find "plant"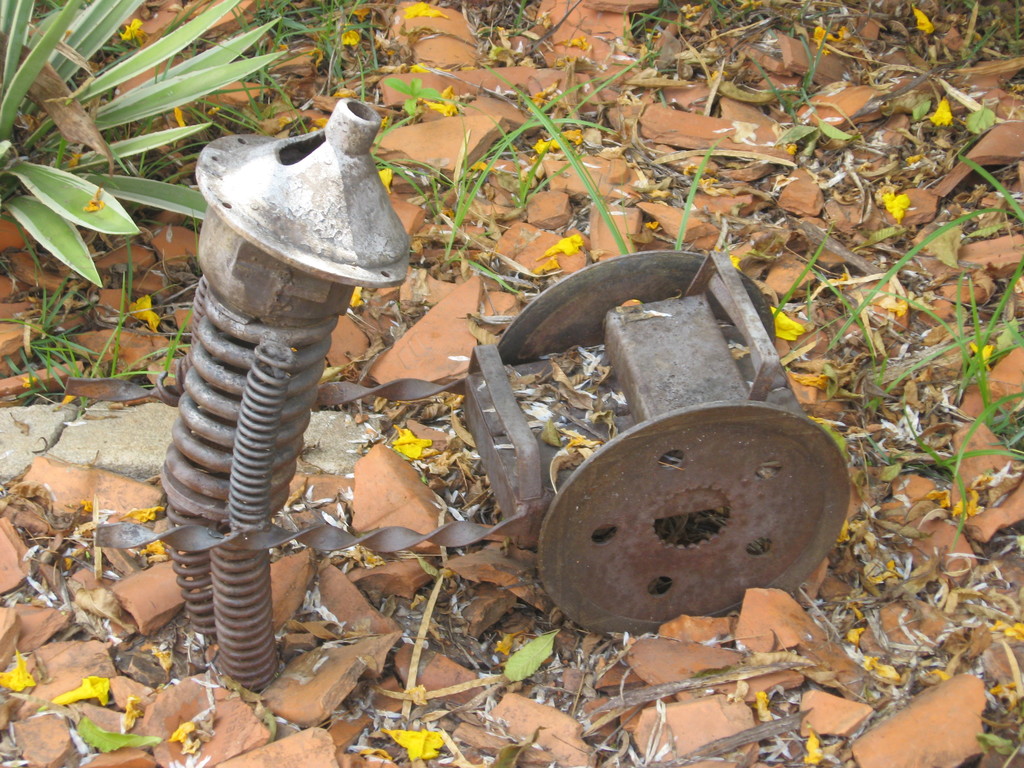
<bbox>888, 257, 1023, 391</bbox>
